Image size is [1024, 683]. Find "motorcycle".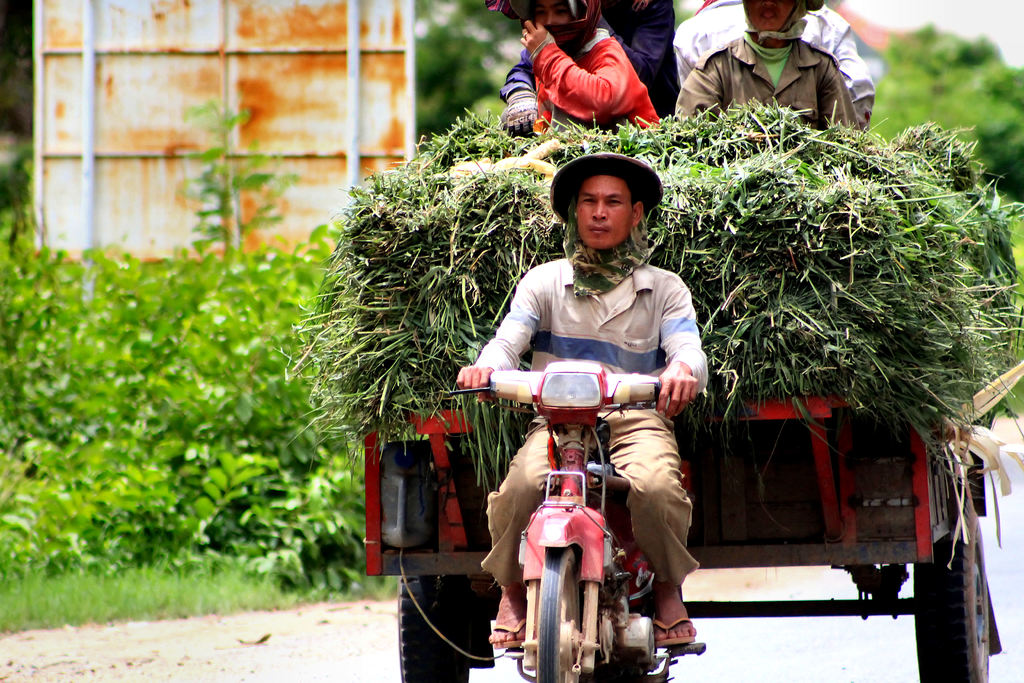
[left=475, top=370, right=696, bottom=672].
